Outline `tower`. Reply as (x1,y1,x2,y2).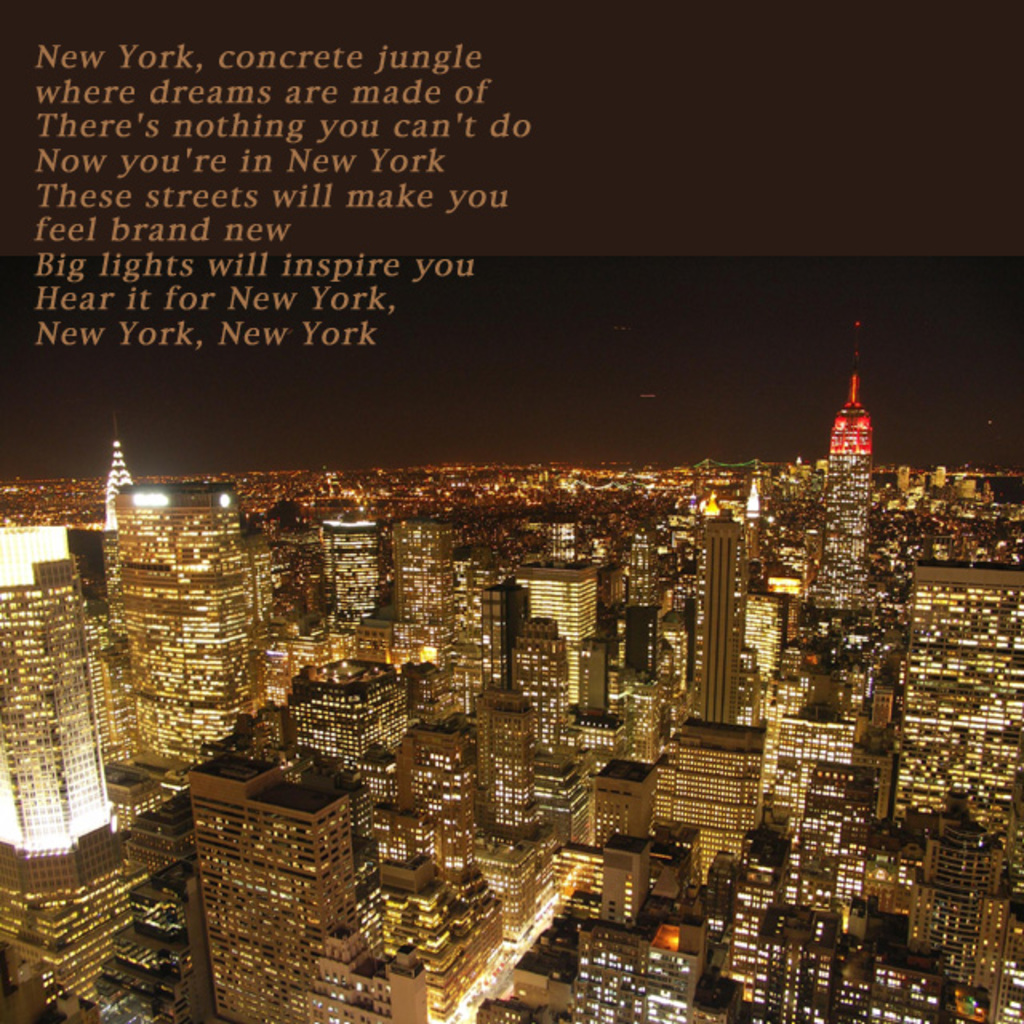
(714,693,880,1022).
